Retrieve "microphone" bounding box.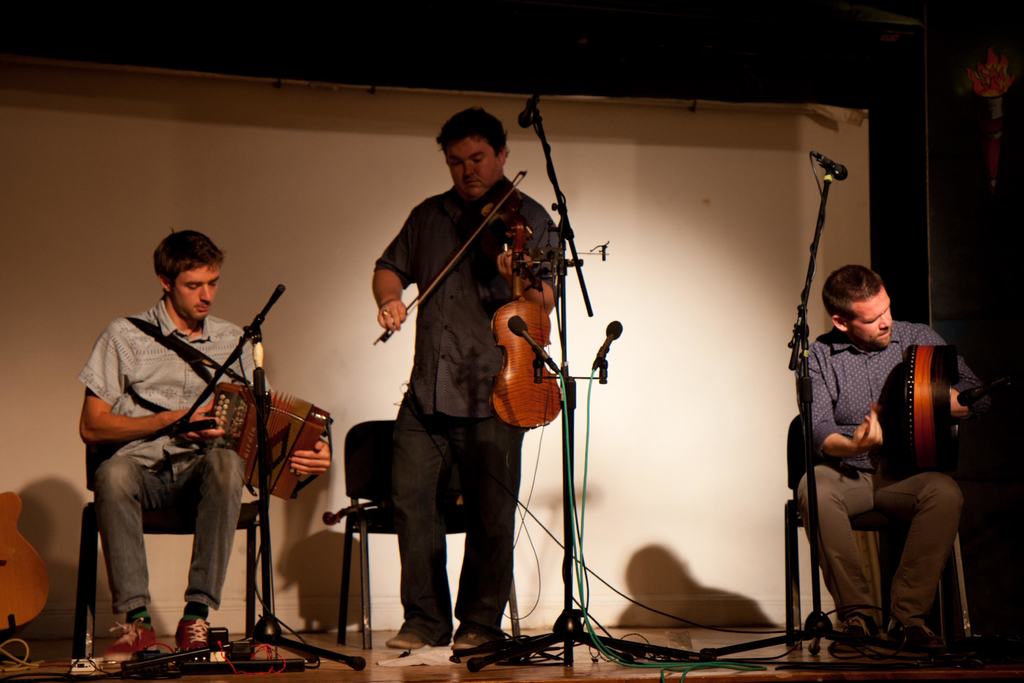
Bounding box: region(509, 315, 559, 375).
